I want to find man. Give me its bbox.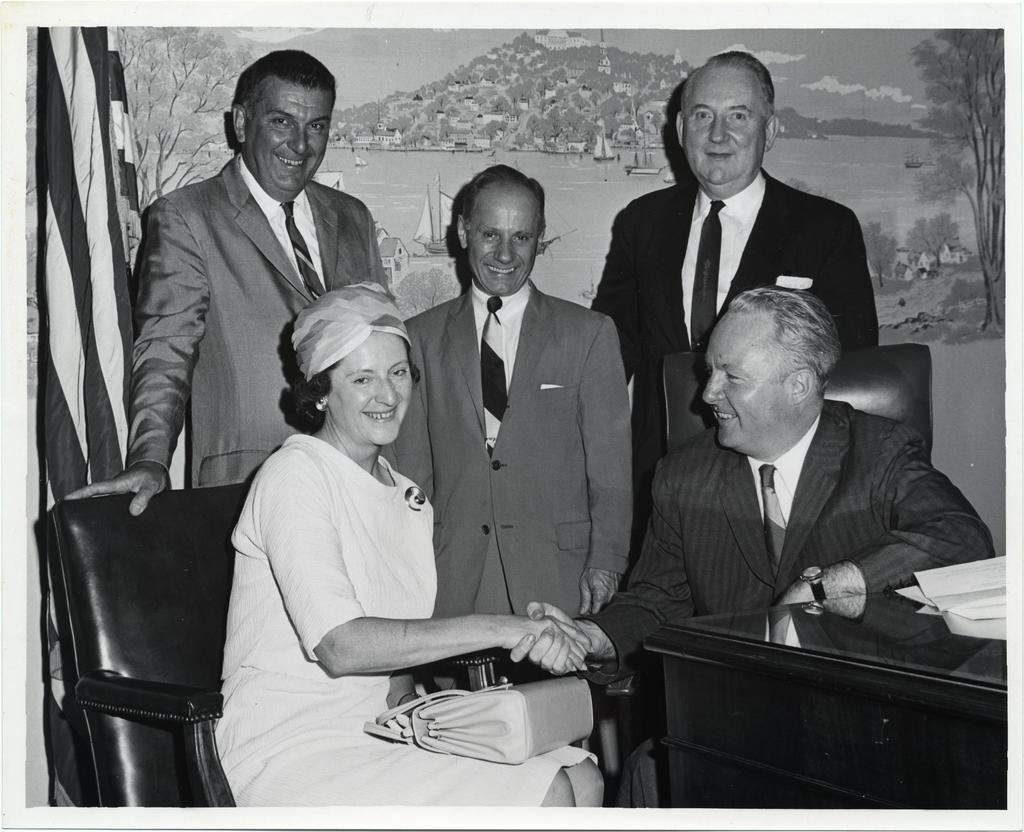
[x1=509, y1=285, x2=1001, y2=808].
